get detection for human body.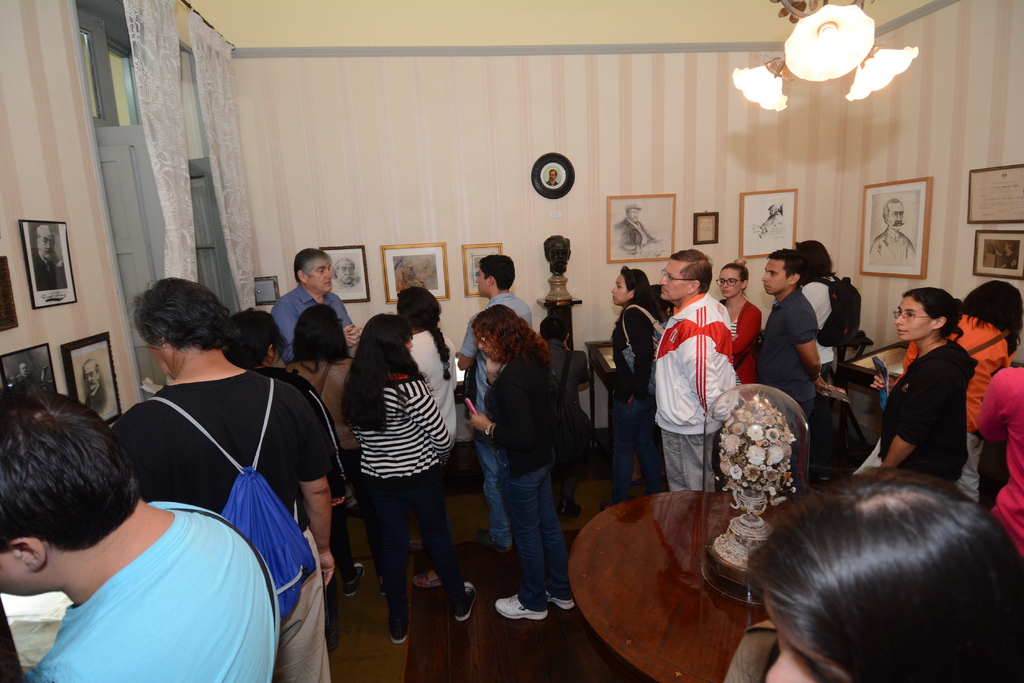
Detection: (x1=466, y1=355, x2=576, y2=618).
